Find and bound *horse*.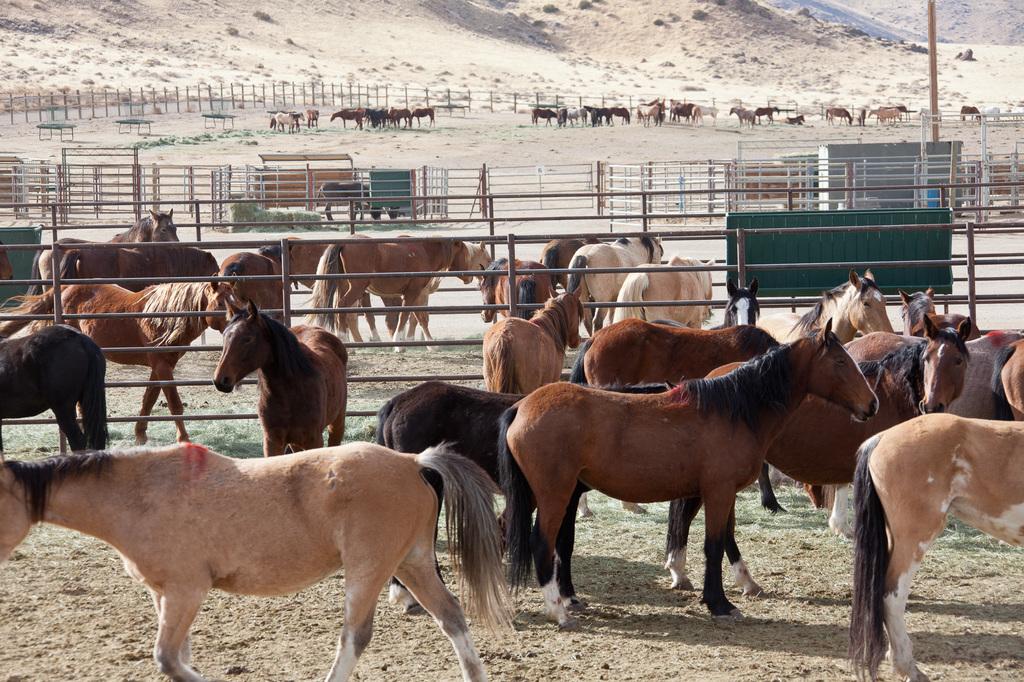
Bound: BBox(853, 108, 867, 127).
